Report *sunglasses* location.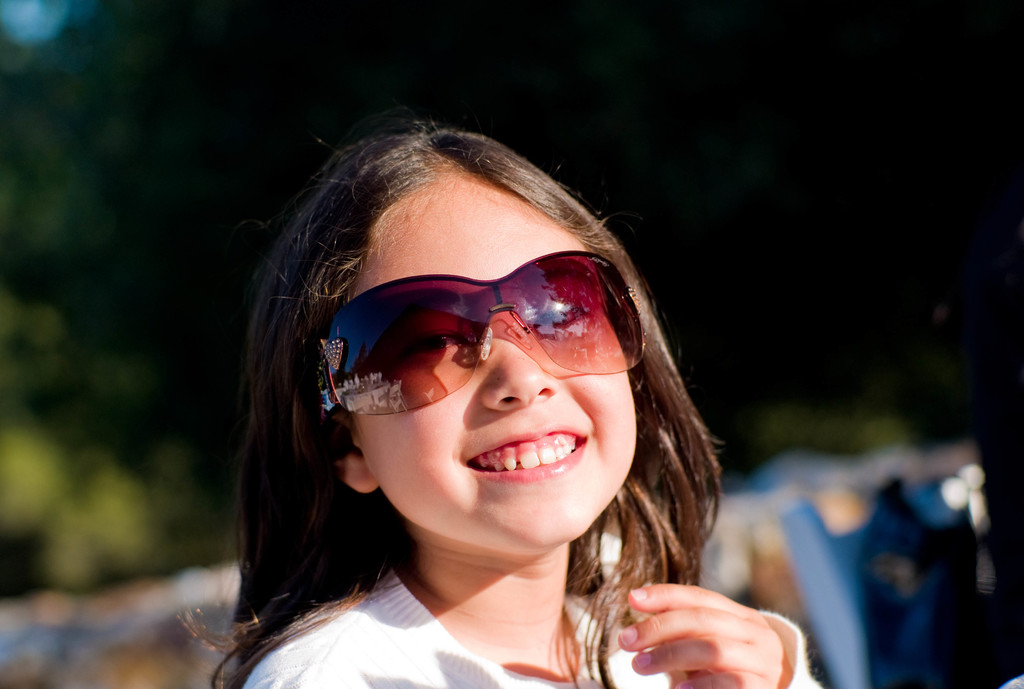
Report: 317:251:648:416.
